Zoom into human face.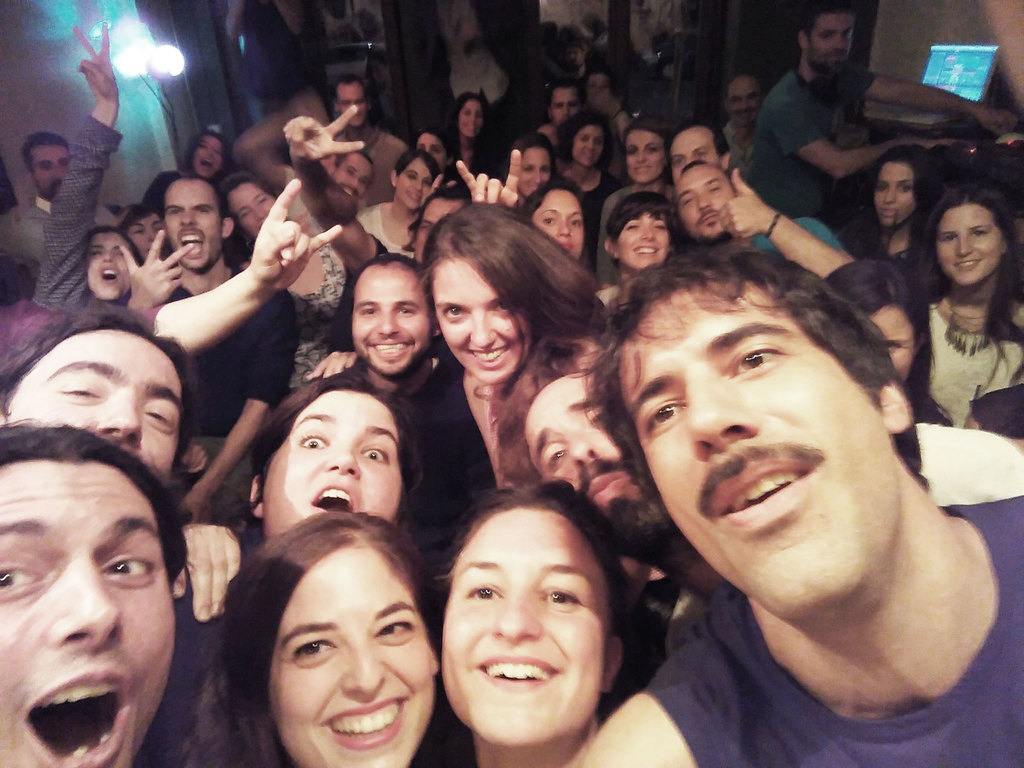
Zoom target: <box>728,80,758,126</box>.
